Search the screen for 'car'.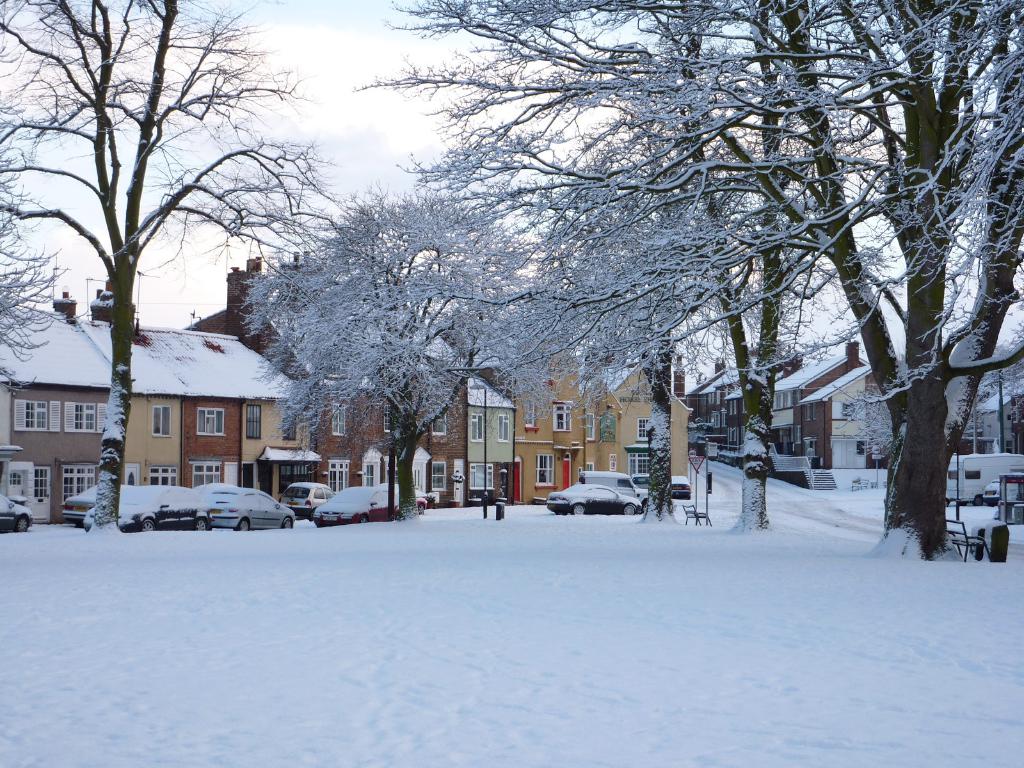
Found at 984/477/1021/504.
